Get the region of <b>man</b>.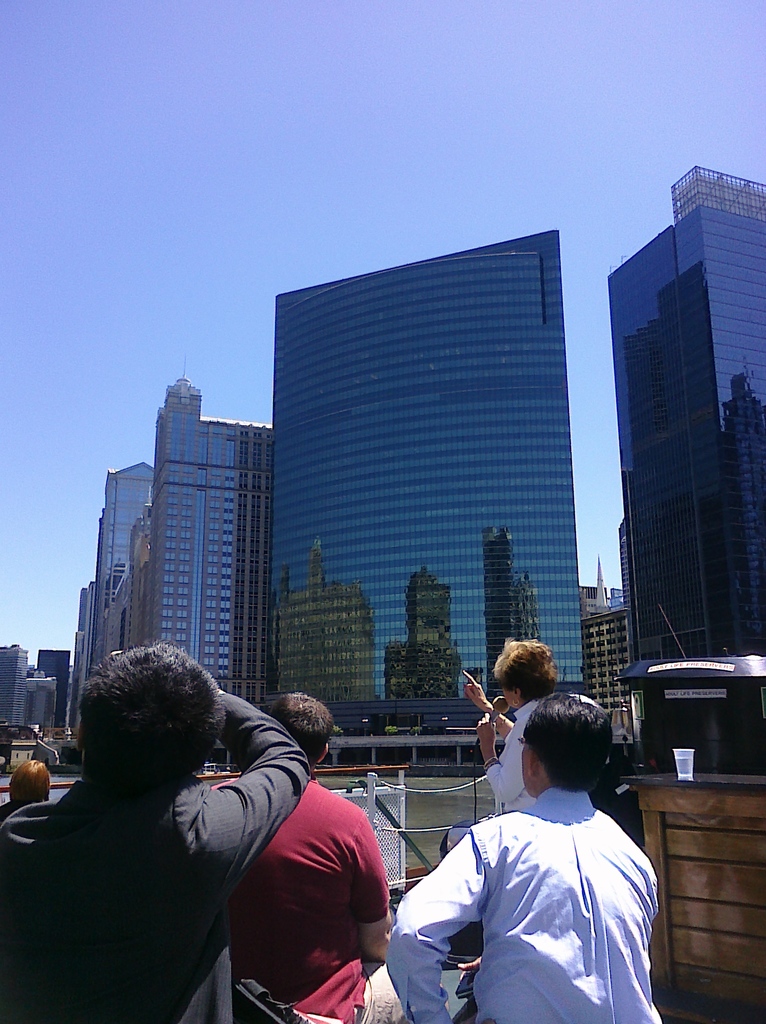
Rect(396, 641, 672, 1023).
